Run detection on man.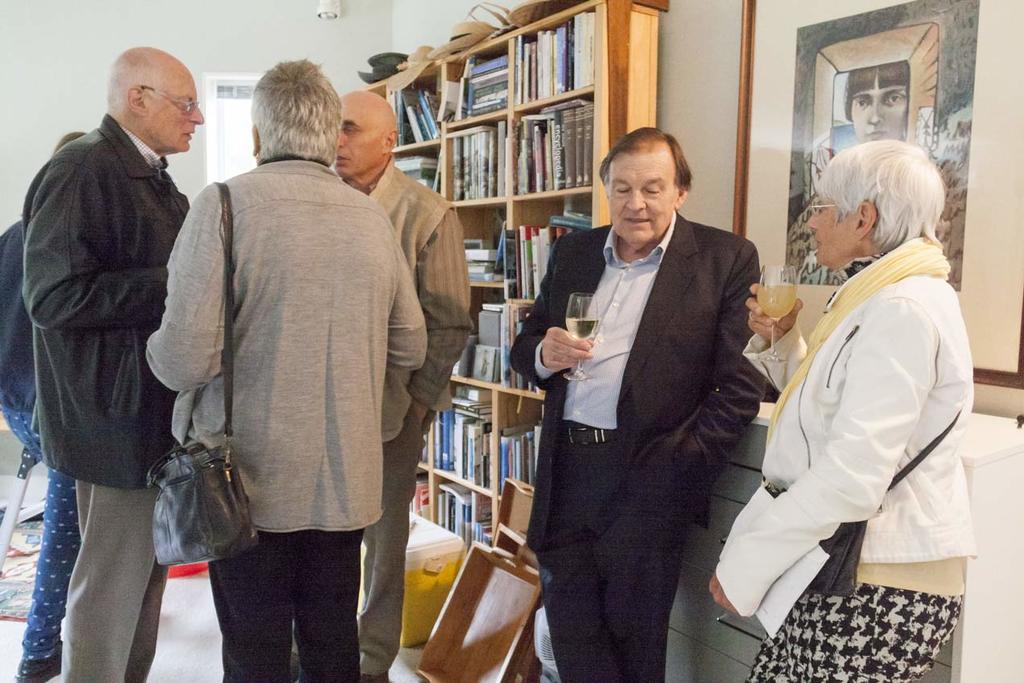
Result: <bbox>330, 96, 472, 682</bbox>.
